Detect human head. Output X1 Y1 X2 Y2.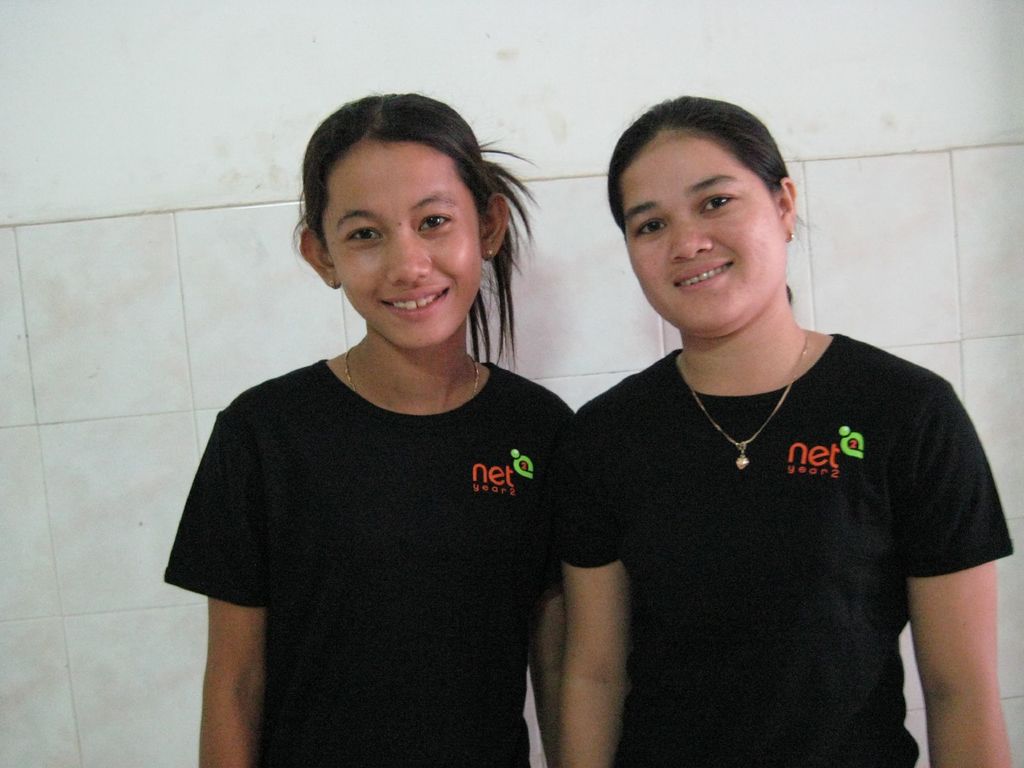
276 90 540 361.
